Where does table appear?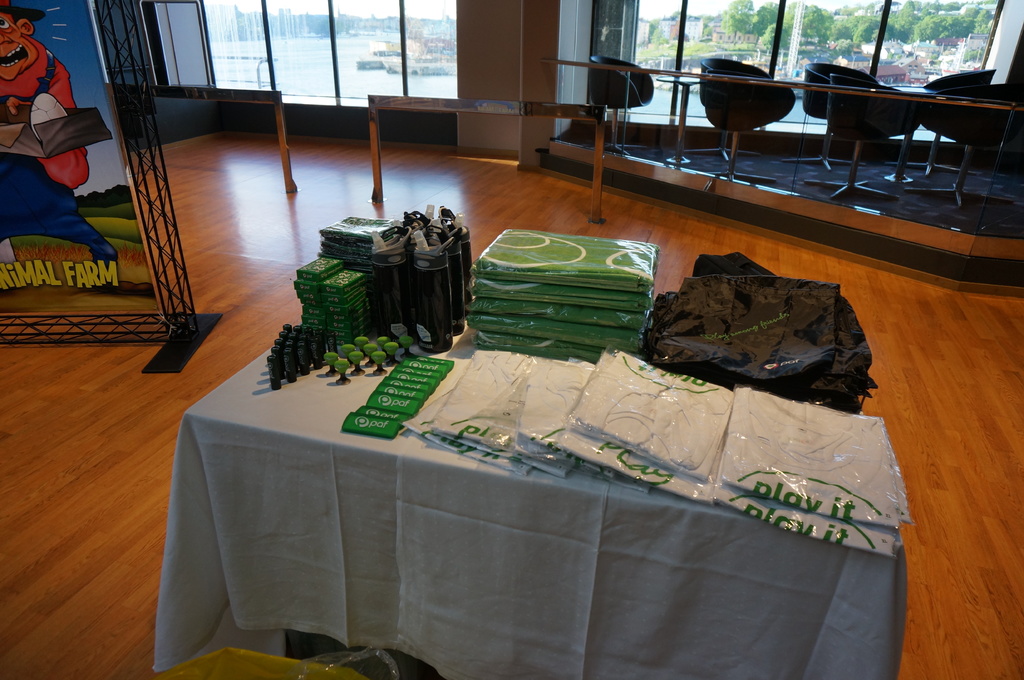
Appears at bbox=(166, 291, 911, 663).
